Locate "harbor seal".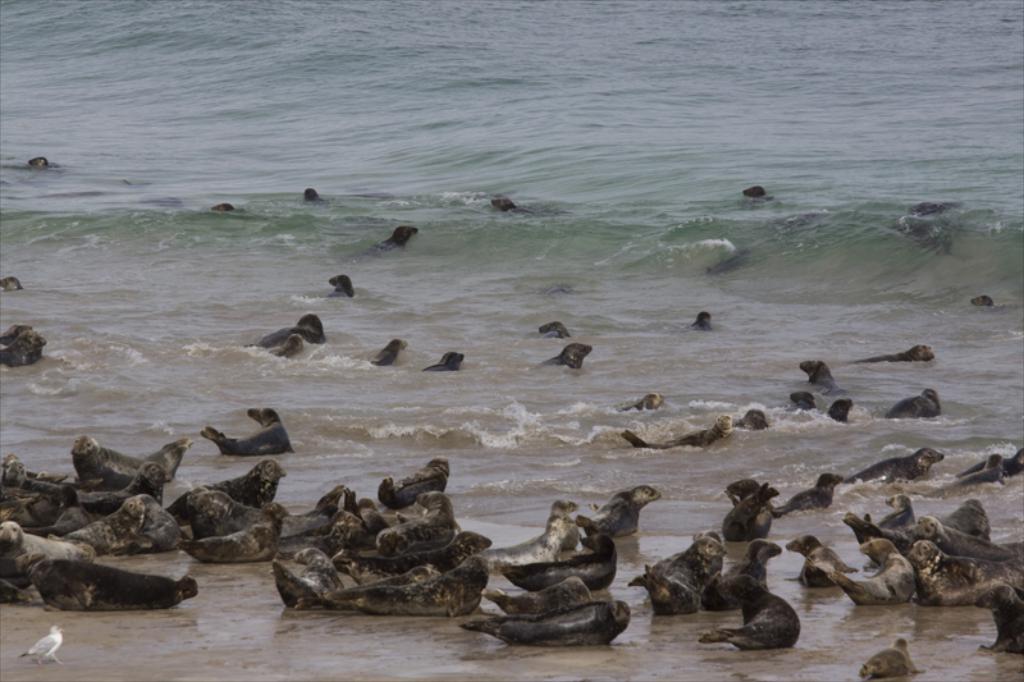
Bounding box: bbox=(248, 312, 329, 347).
